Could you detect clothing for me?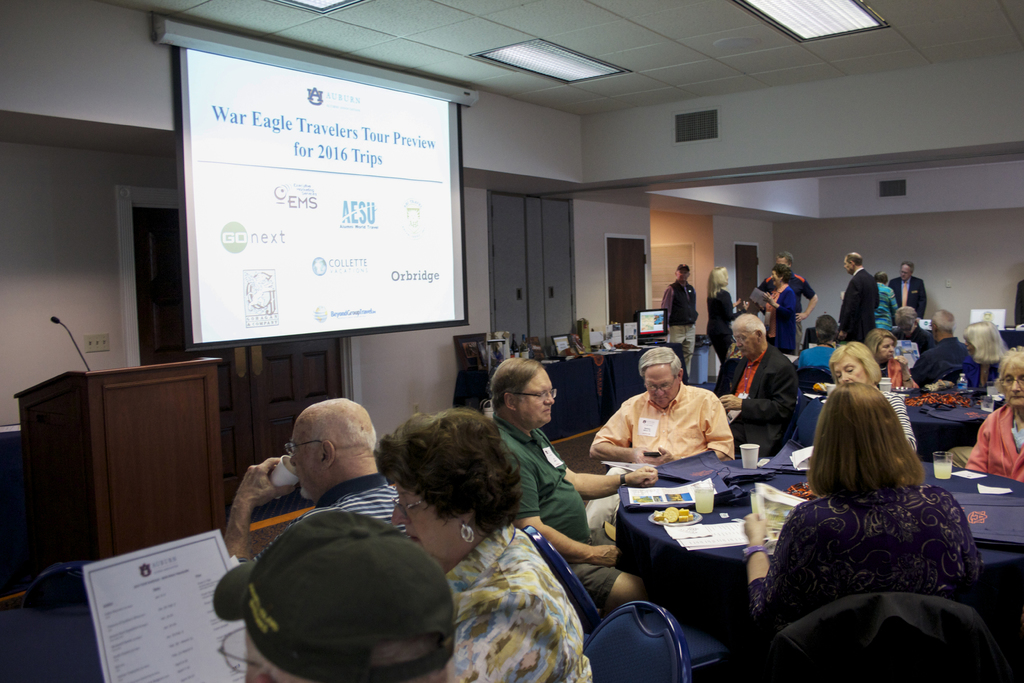
Detection result: rect(886, 381, 922, 459).
